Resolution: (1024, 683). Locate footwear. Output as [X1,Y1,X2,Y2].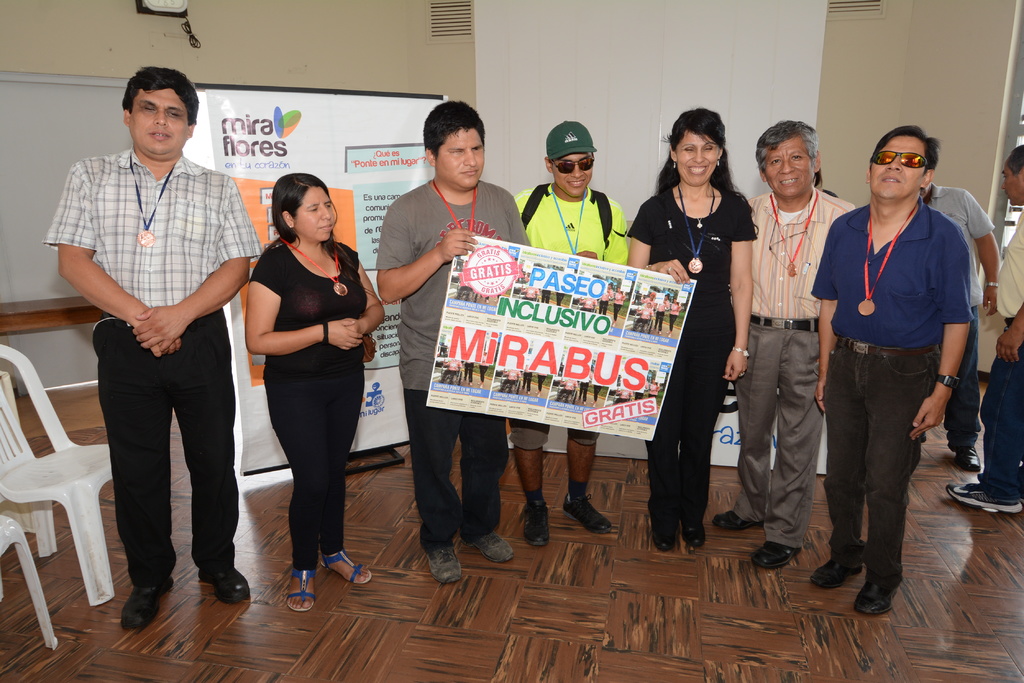
[428,545,461,586].
